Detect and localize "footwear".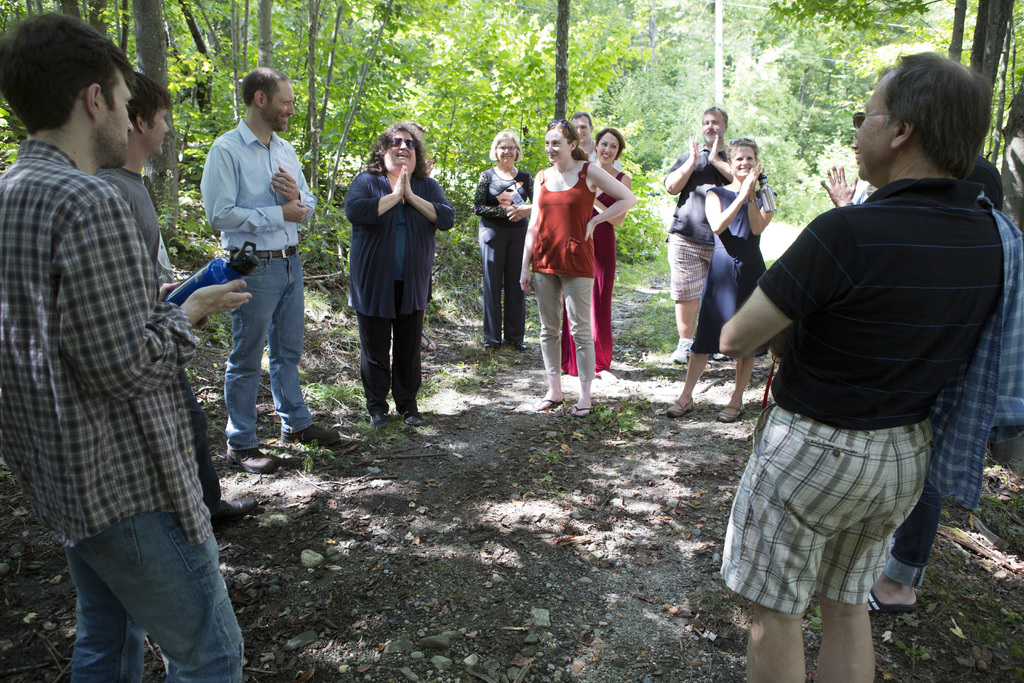
Localized at (662, 398, 697, 414).
